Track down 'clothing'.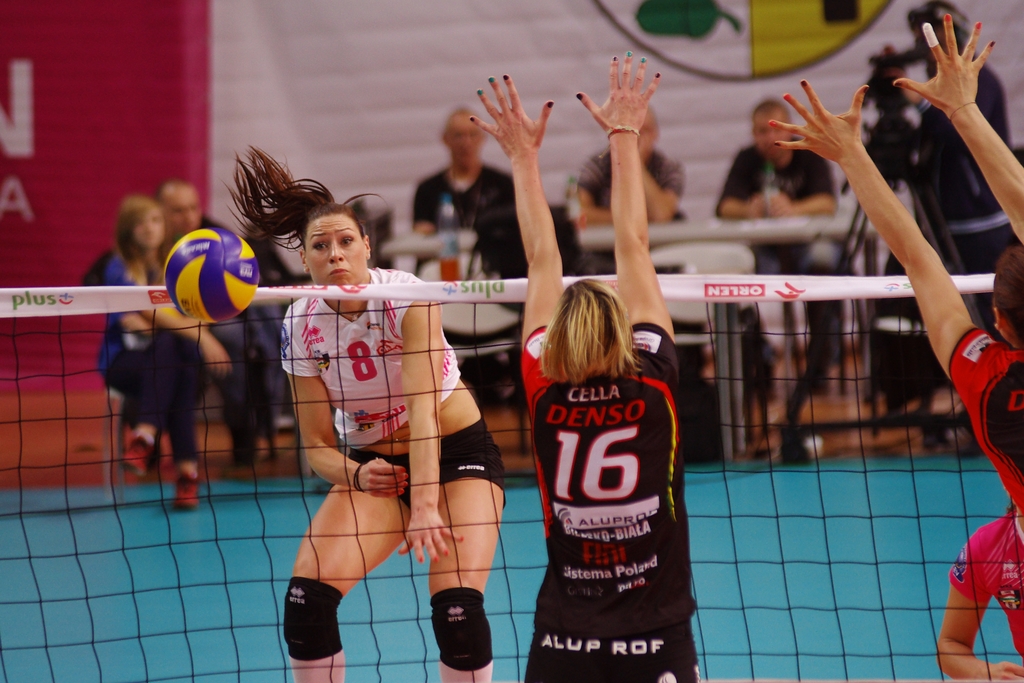
Tracked to l=413, t=167, r=525, b=272.
